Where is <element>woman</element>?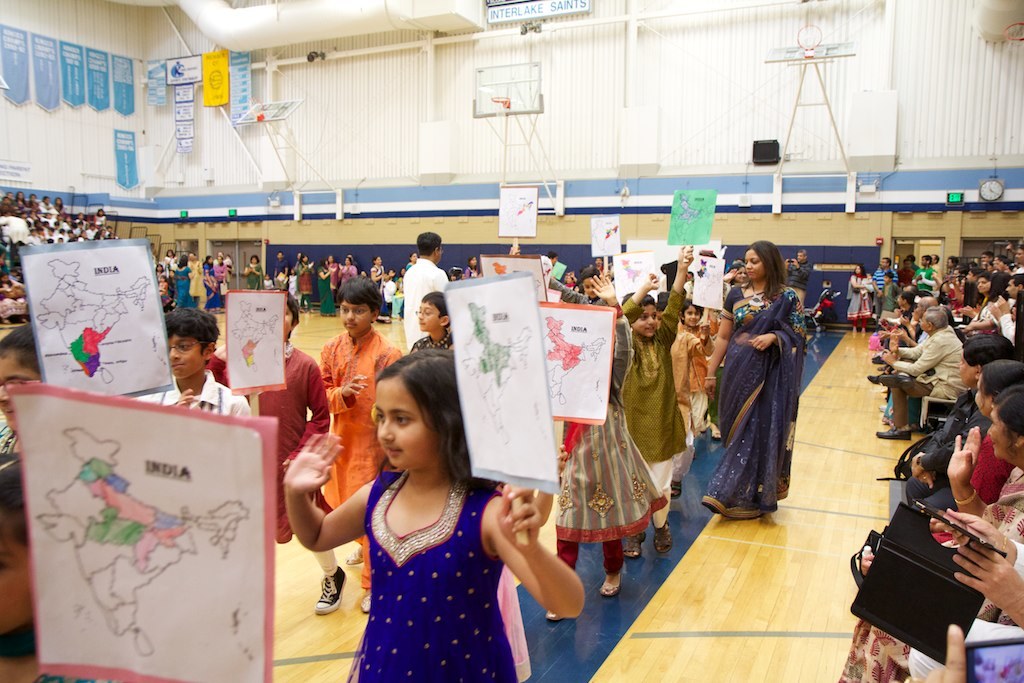
<bbox>832, 390, 1023, 681</bbox>.
